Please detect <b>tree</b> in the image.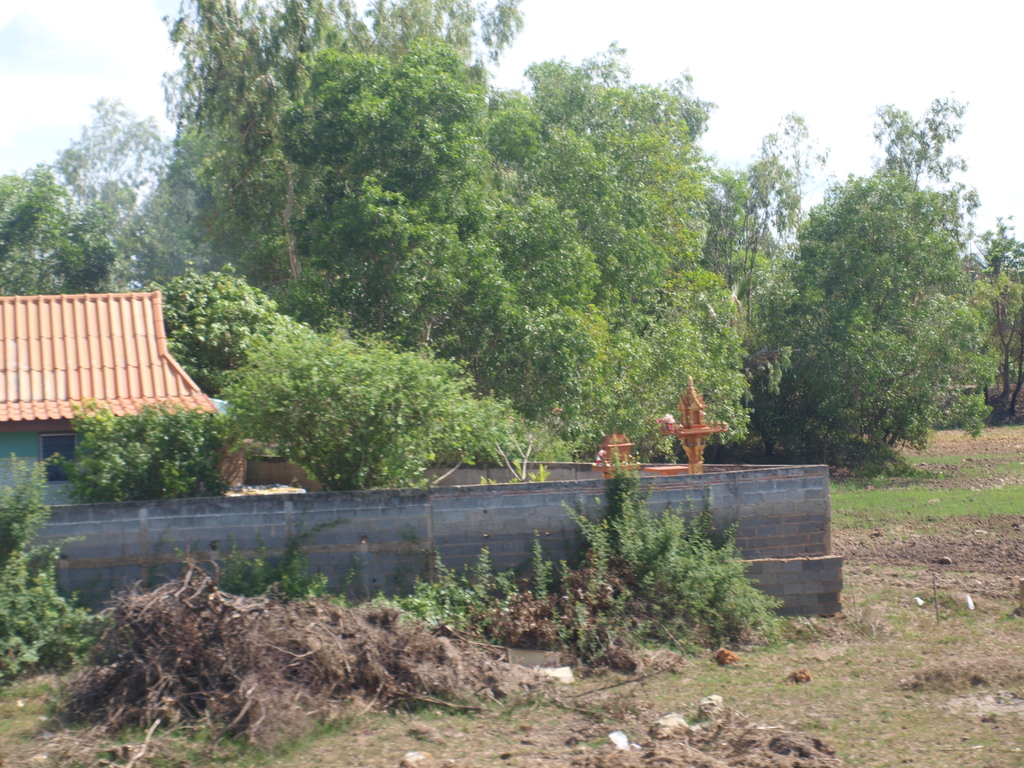
(left=161, top=263, right=292, bottom=404).
